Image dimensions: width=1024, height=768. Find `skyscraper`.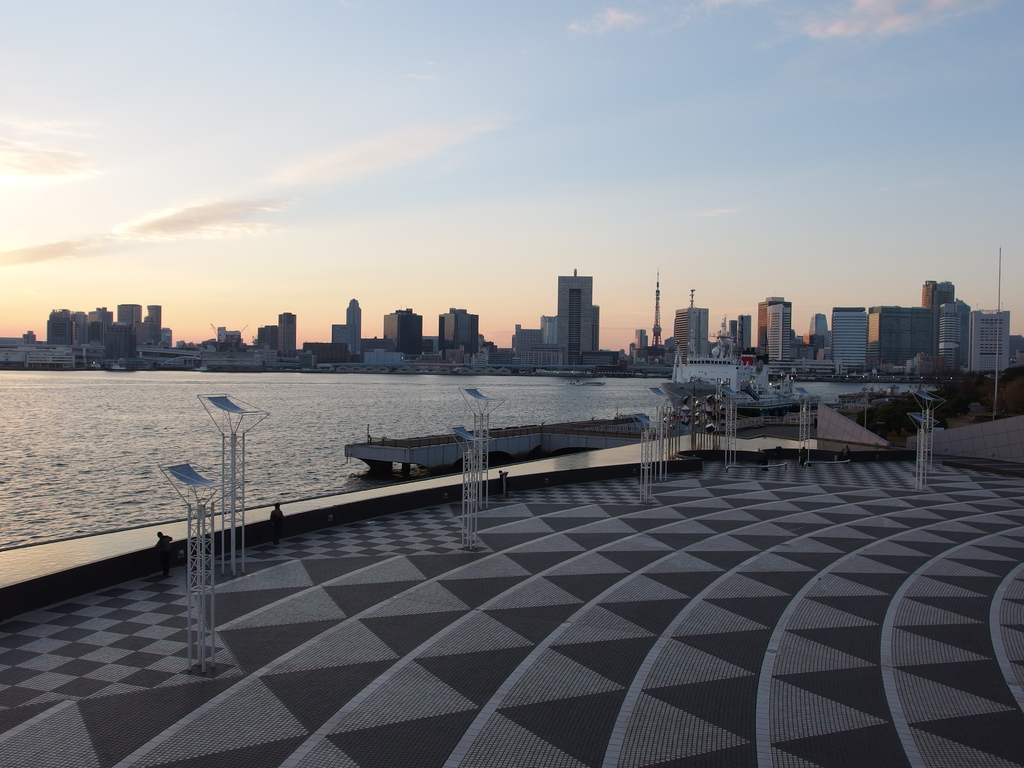
{"x1": 87, "y1": 317, "x2": 132, "y2": 362}.
